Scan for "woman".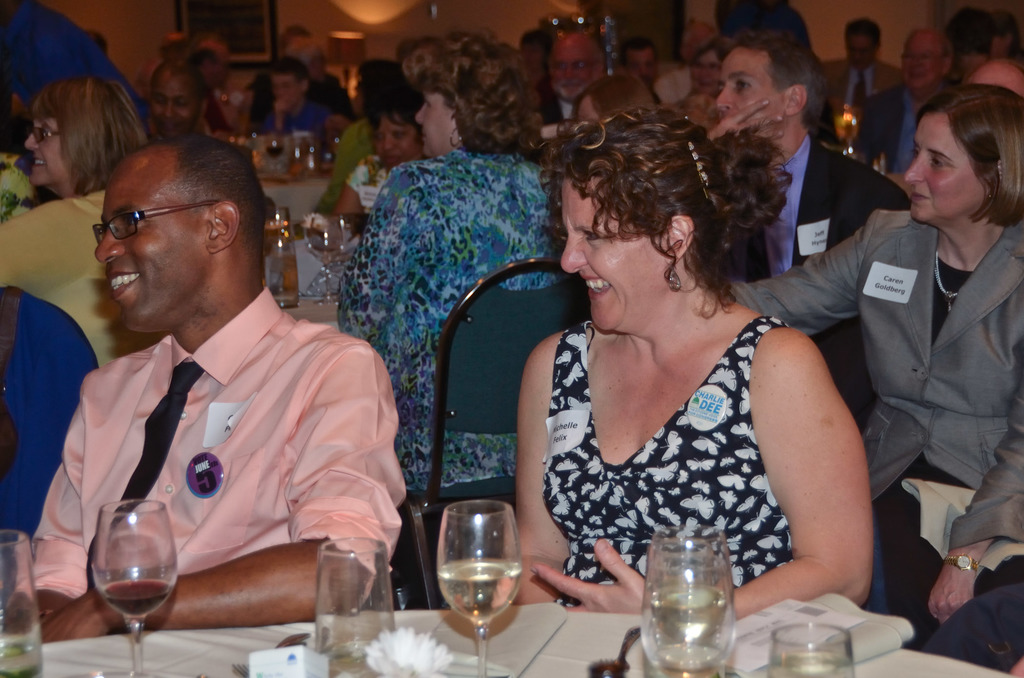
Scan result: box=[477, 89, 863, 644].
